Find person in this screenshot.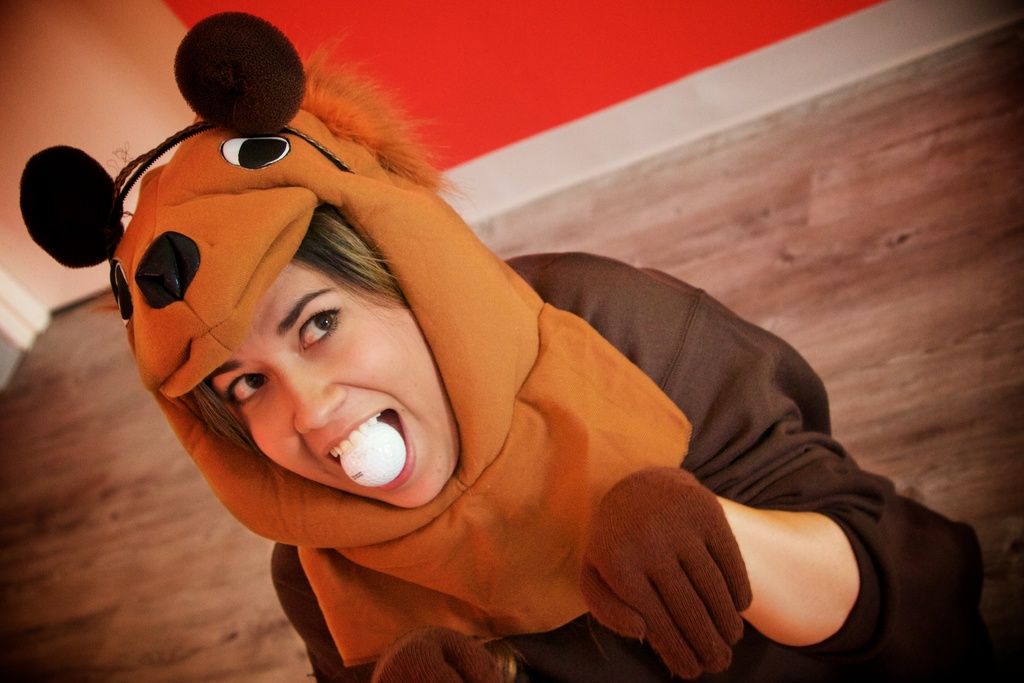
The bounding box for person is 15, 4, 981, 682.
